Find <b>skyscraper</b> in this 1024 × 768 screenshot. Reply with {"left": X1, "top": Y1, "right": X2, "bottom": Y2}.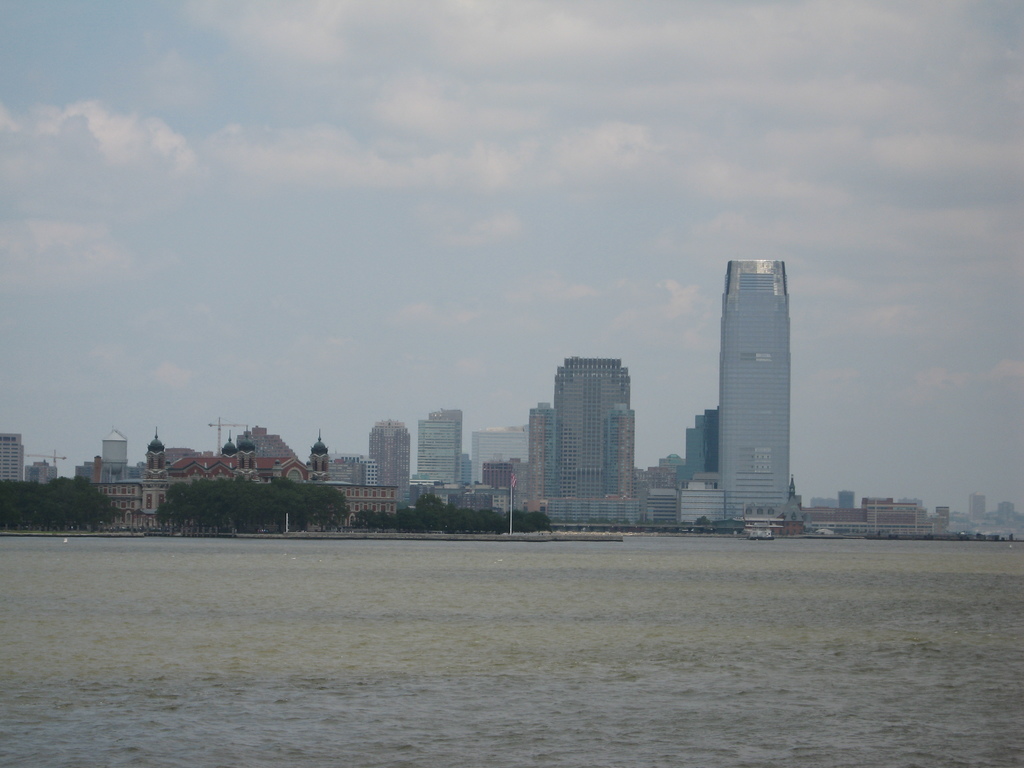
{"left": 364, "top": 413, "right": 419, "bottom": 504}.
